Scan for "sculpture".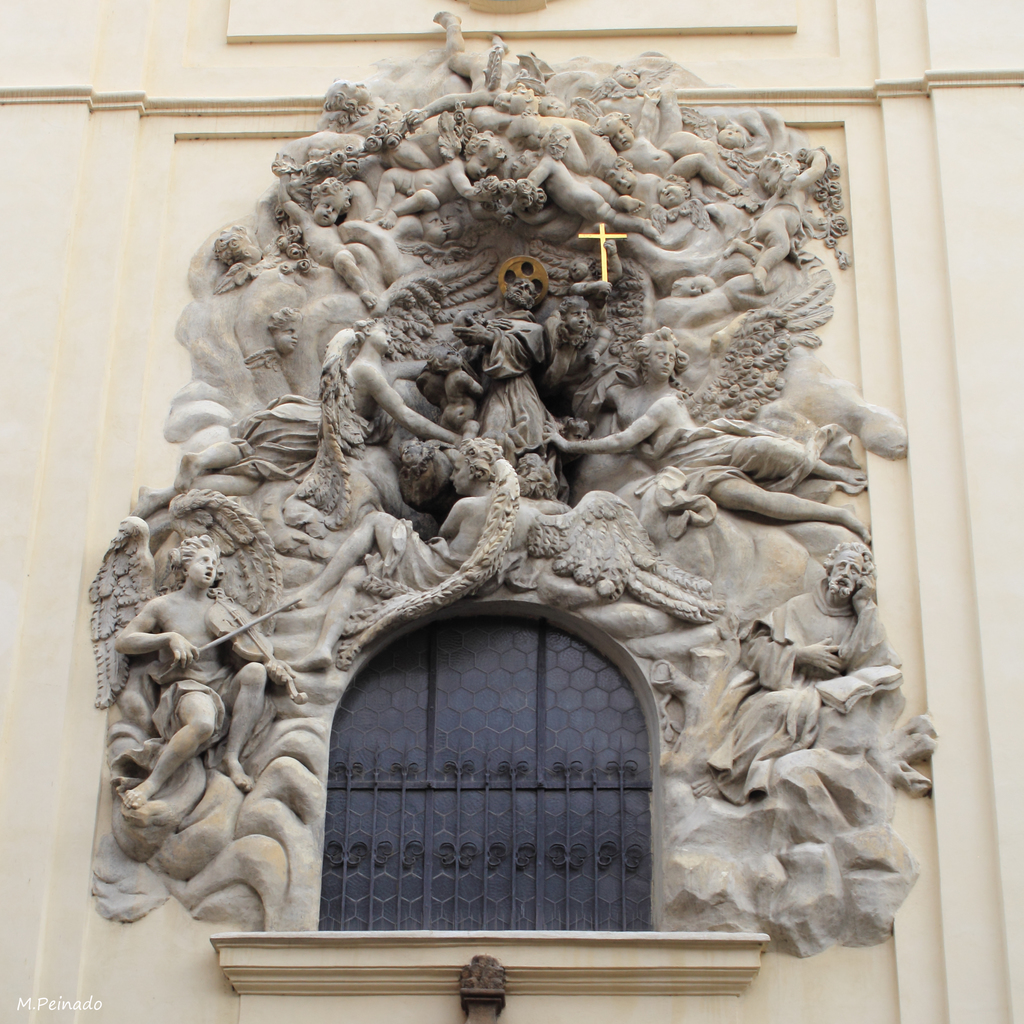
Scan result: <region>705, 538, 940, 810</region>.
